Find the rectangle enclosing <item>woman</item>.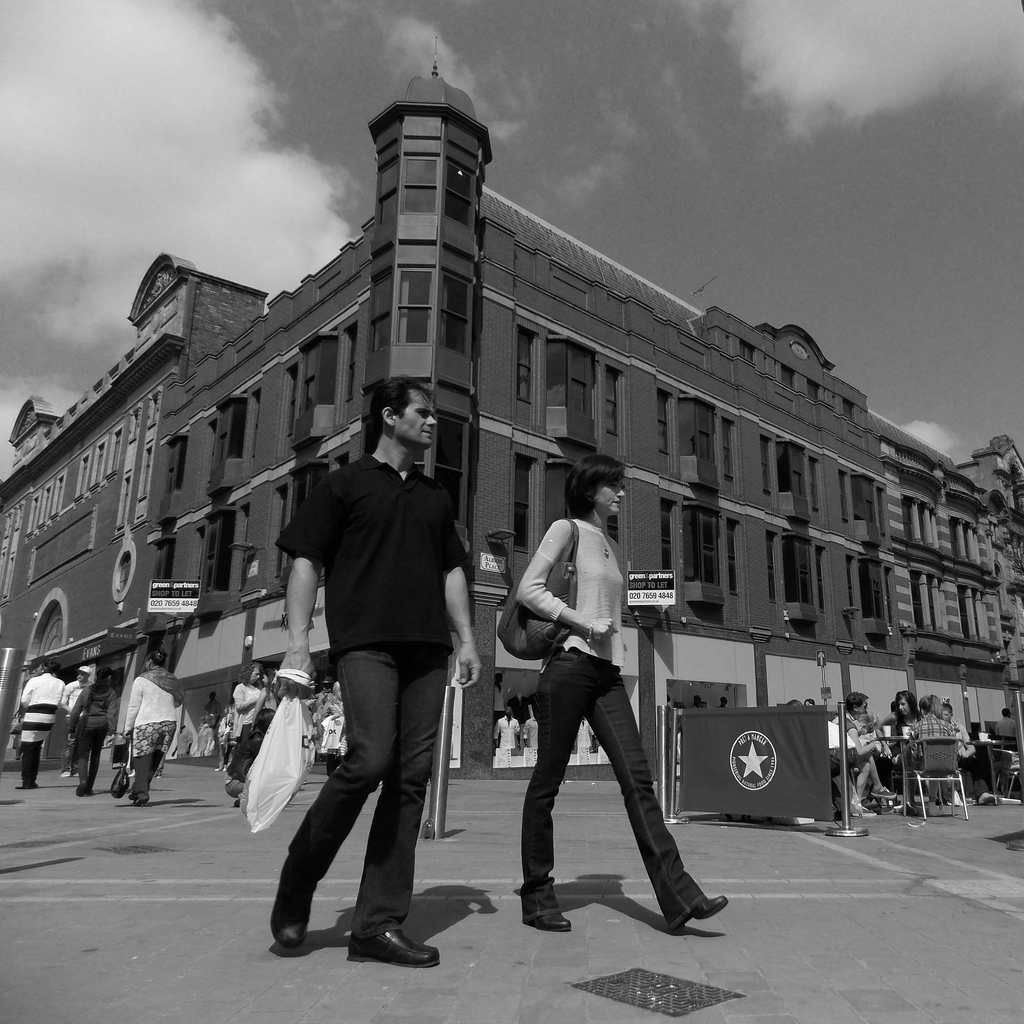
pyautogui.locateOnScreen(804, 697, 816, 704).
